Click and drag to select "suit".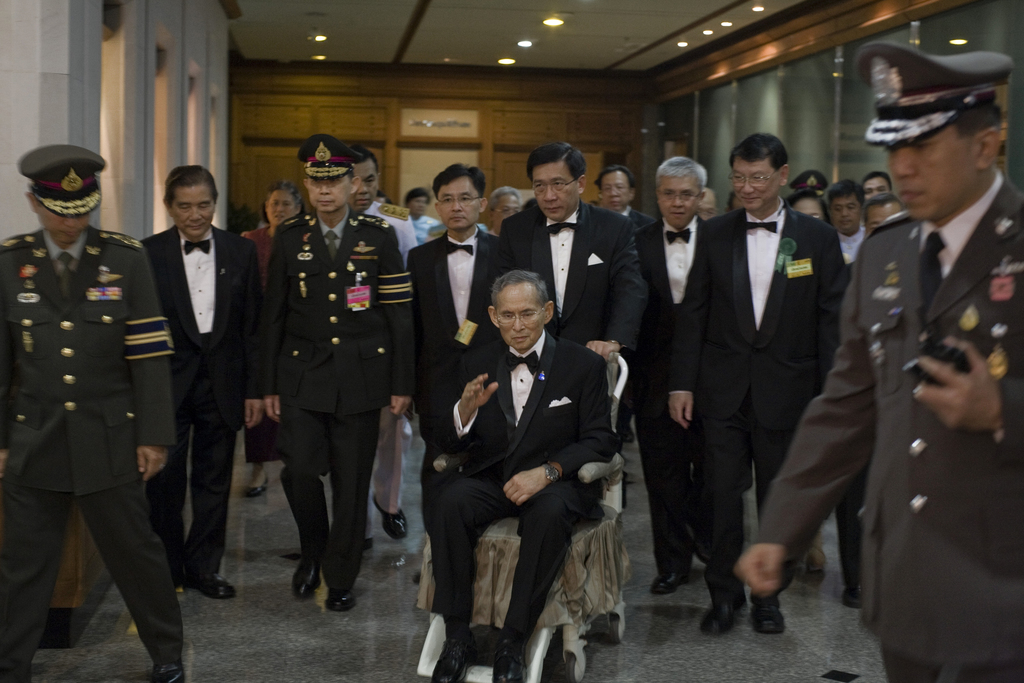
Selection: 136 224 262 586.
